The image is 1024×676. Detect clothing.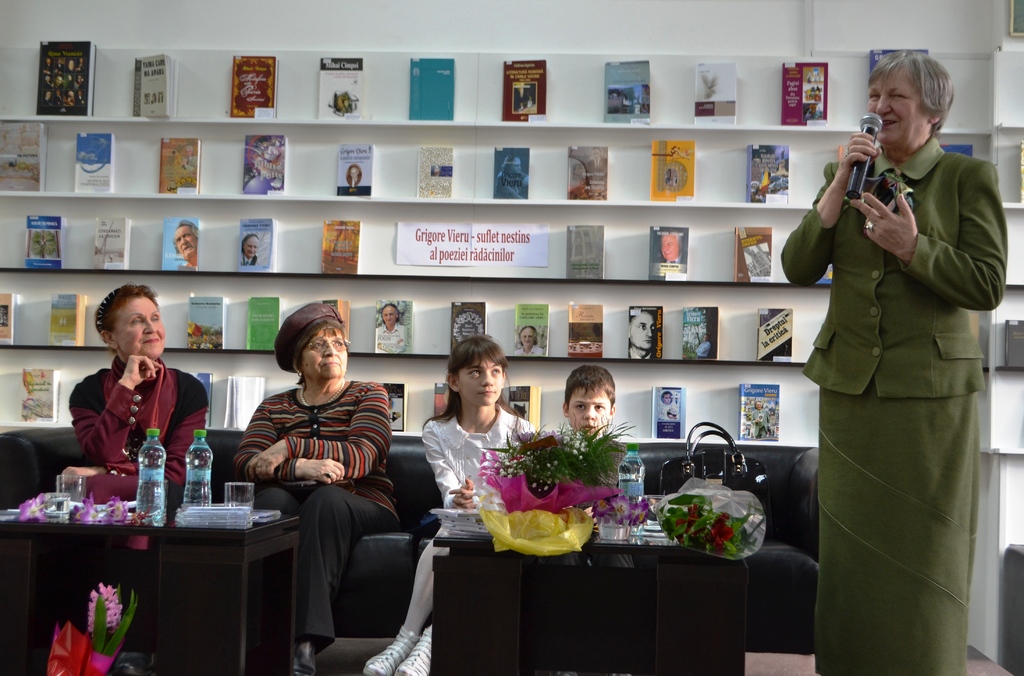
Detection: detection(515, 343, 545, 359).
